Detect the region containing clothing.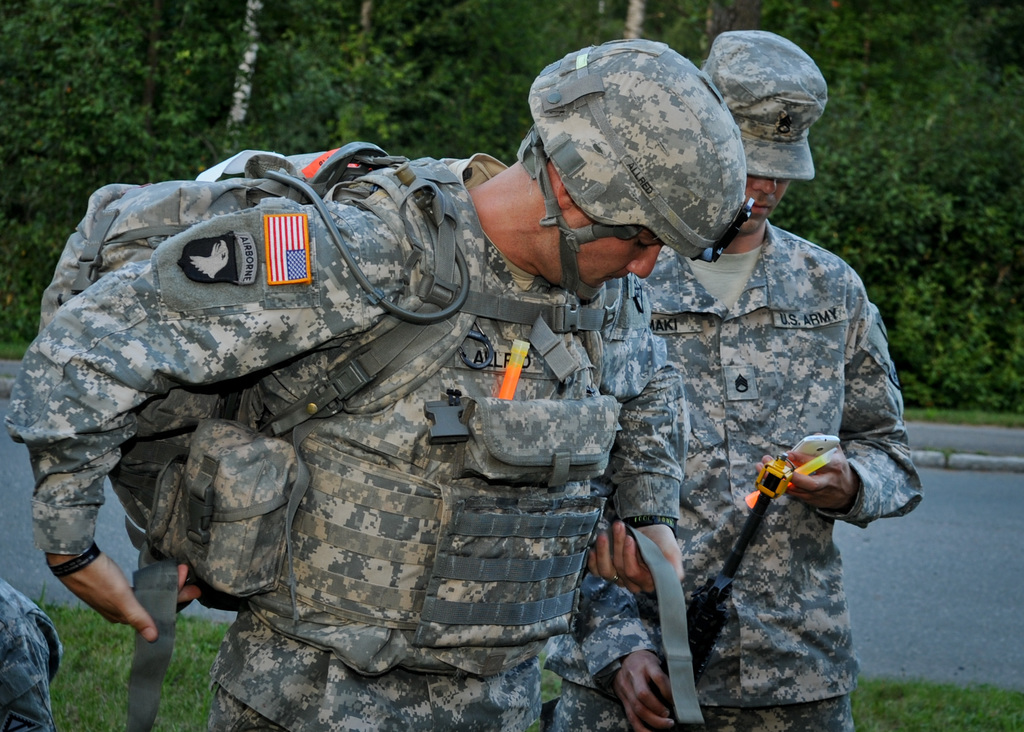
select_region(538, 216, 926, 731).
